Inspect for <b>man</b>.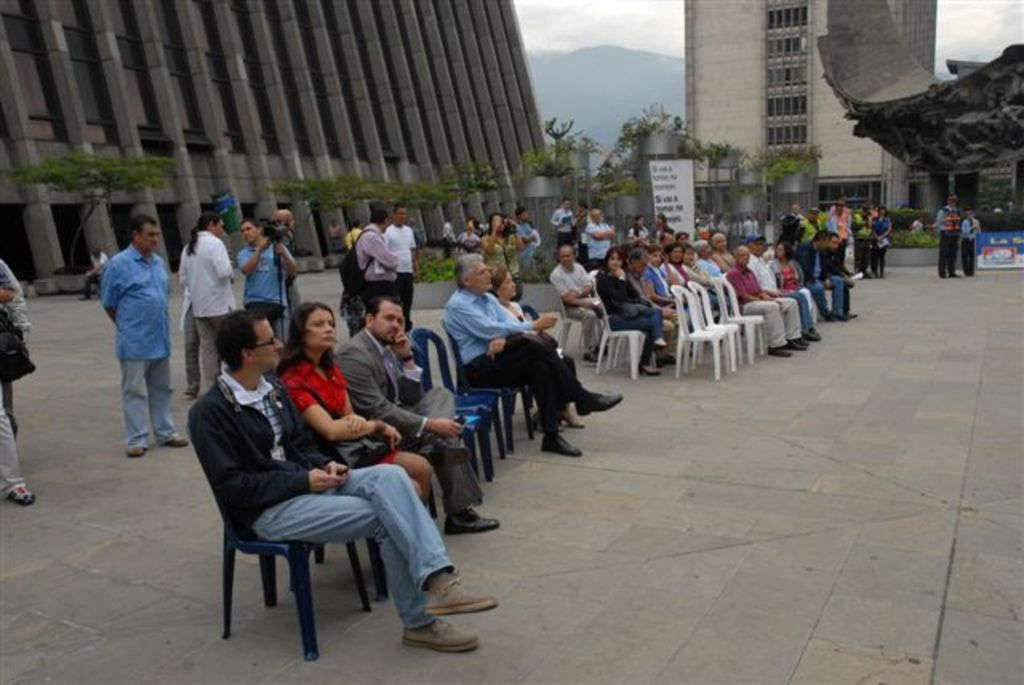
Inspection: BBox(515, 205, 542, 283).
